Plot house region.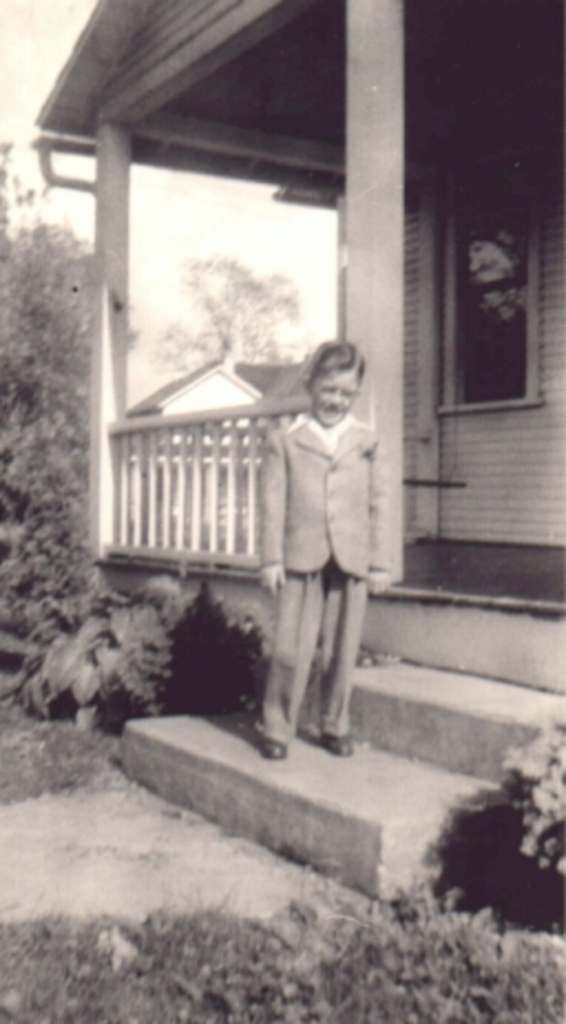
Plotted at <bbox>49, 0, 564, 617</bbox>.
